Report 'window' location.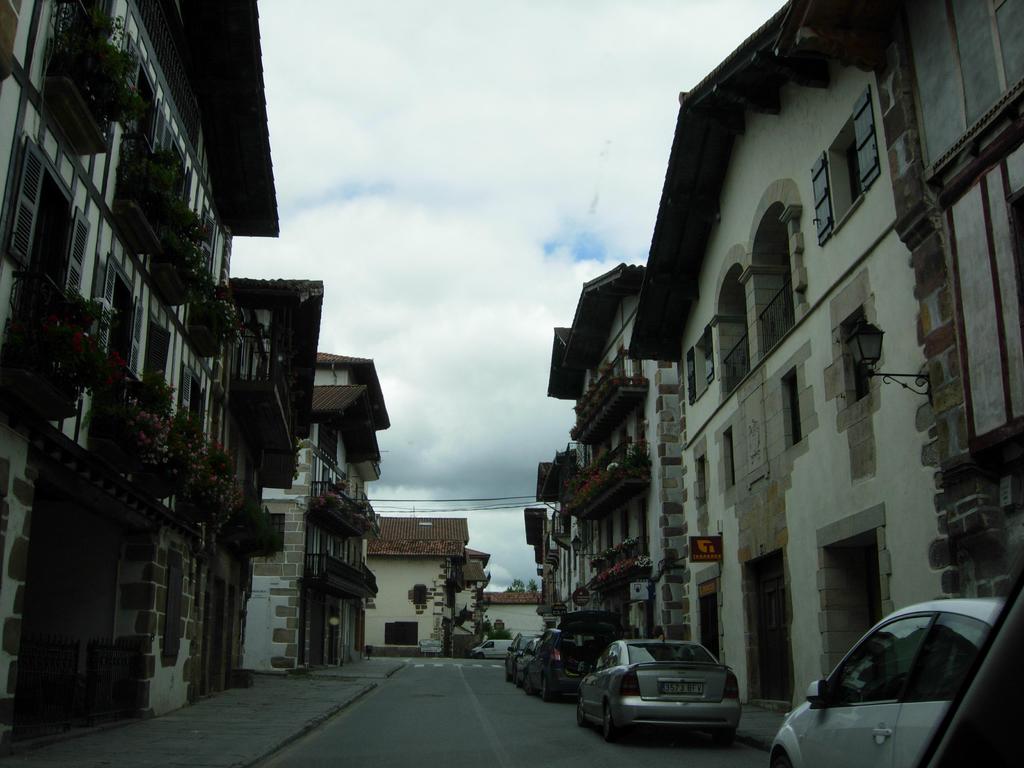
Report: [x1=174, y1=361, x2=211, y2=443].
